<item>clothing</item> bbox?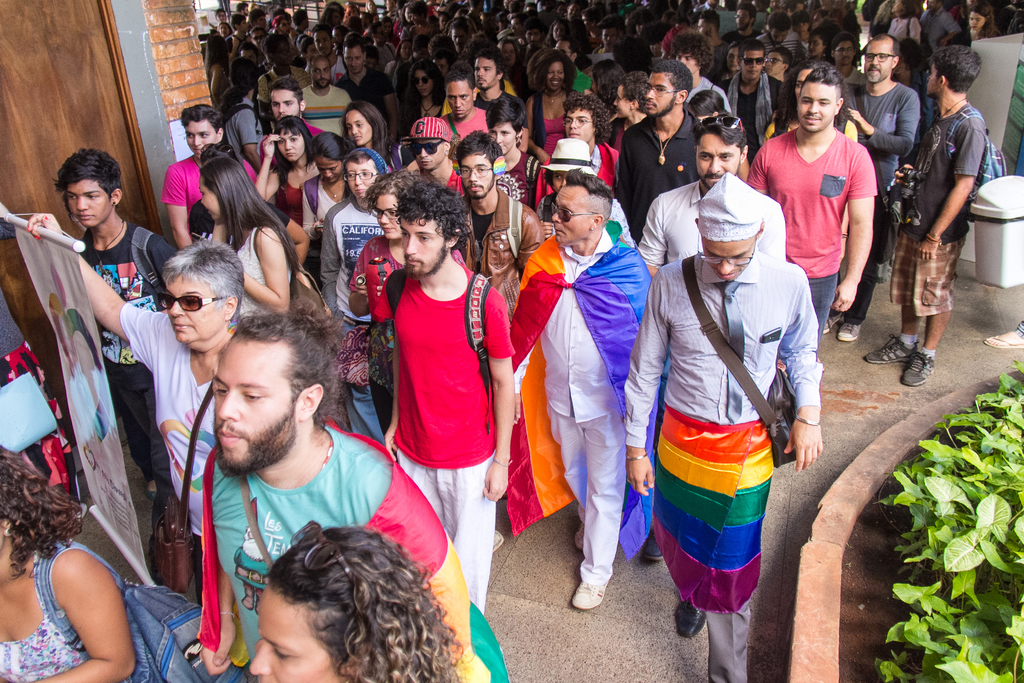
<region>476, 188, 559, 261</region>
